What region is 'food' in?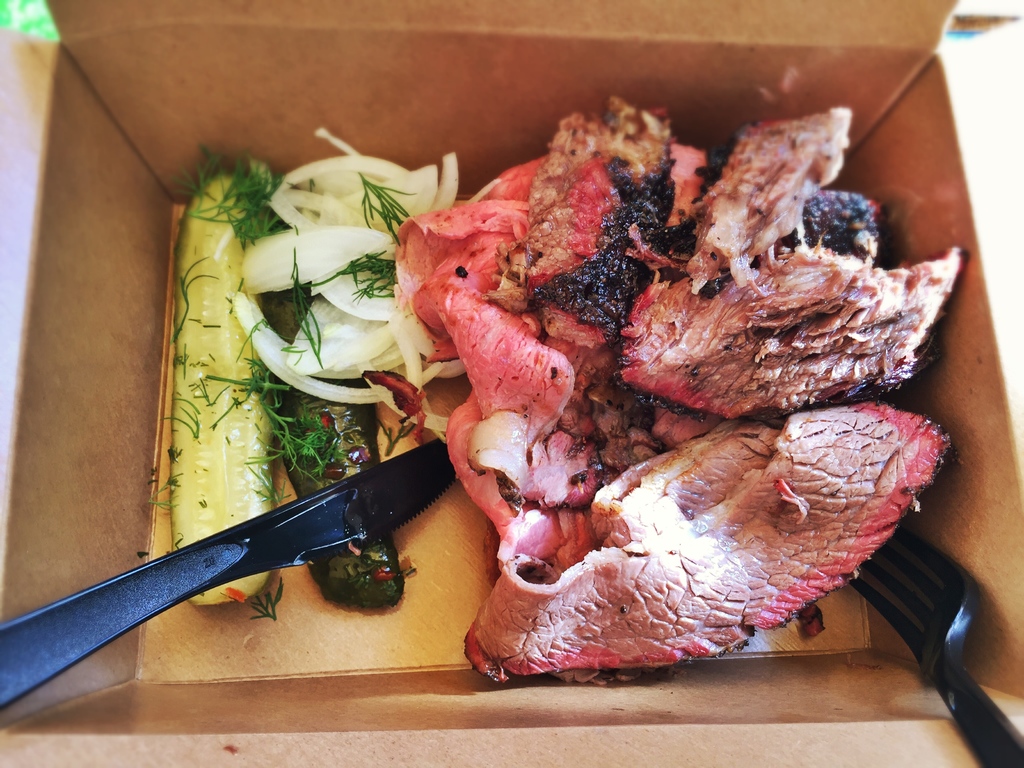
Rect(228, 123, 515, 445).
